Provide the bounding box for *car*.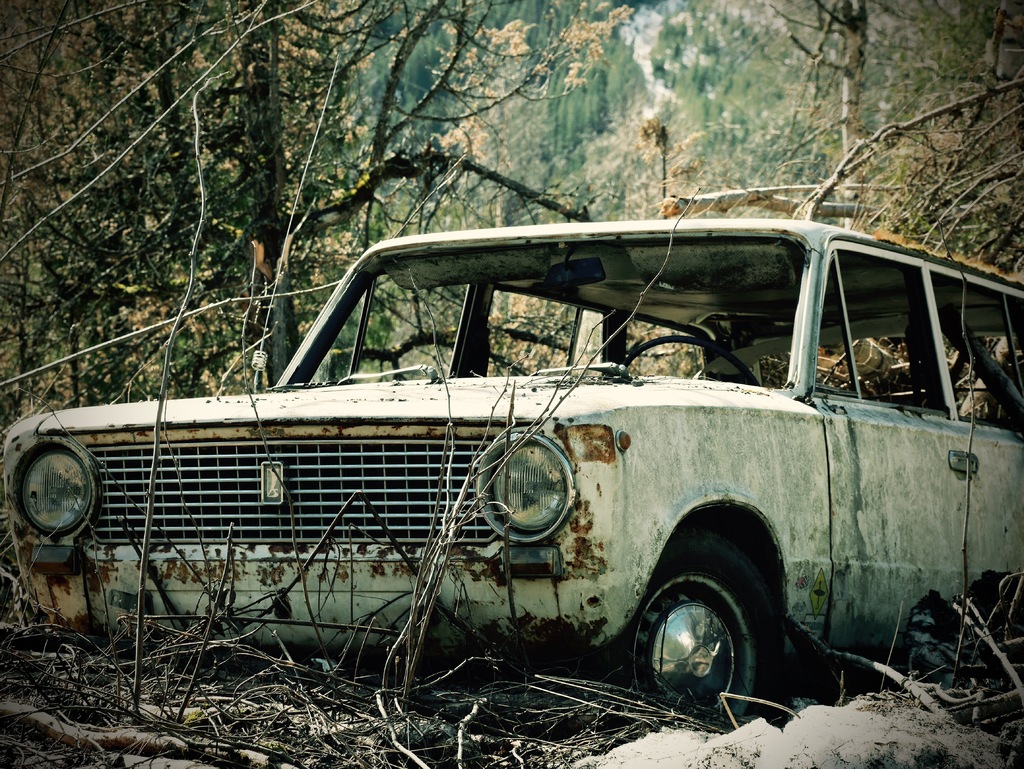
(left=2, top=220, right=1023, bottom=720).
